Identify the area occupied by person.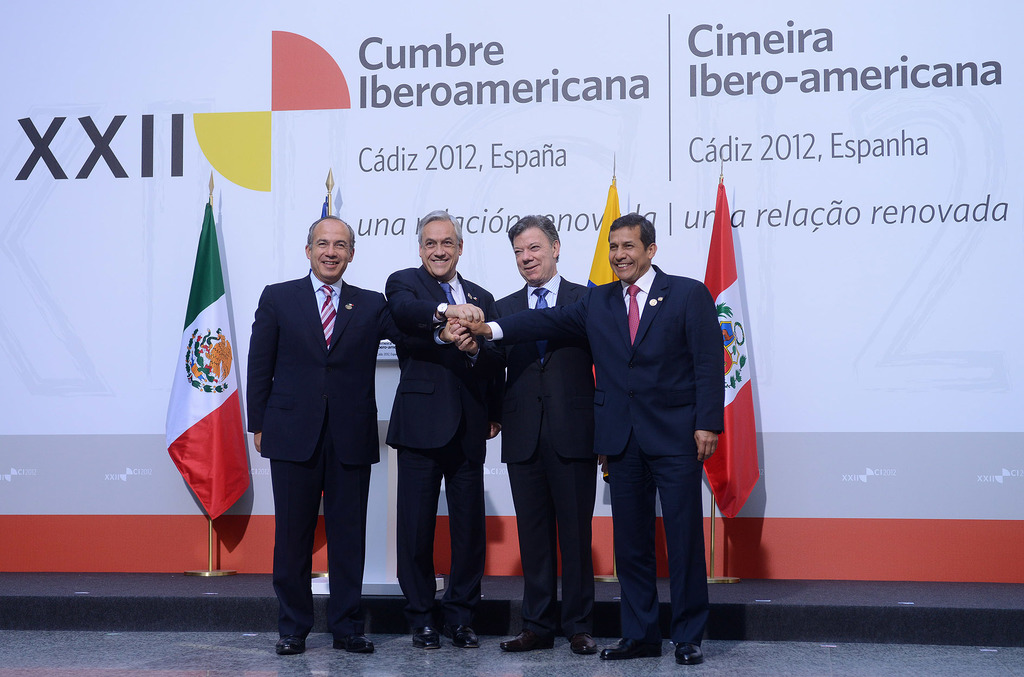
Area: 245,216,468,653.
